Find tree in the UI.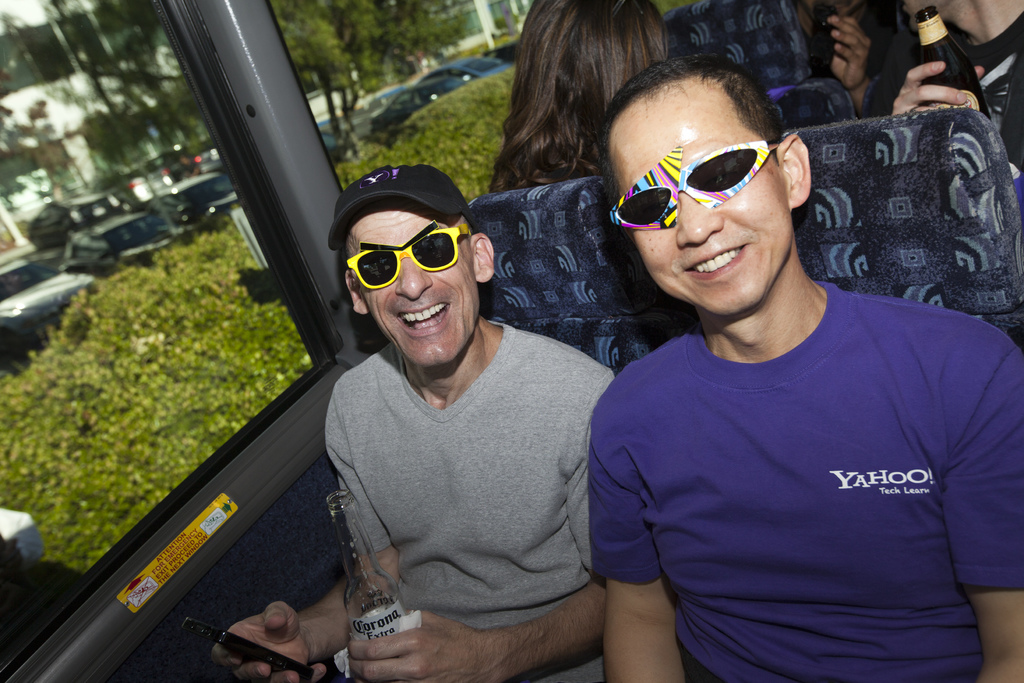
UI element at 273, 0, 467, 143.
